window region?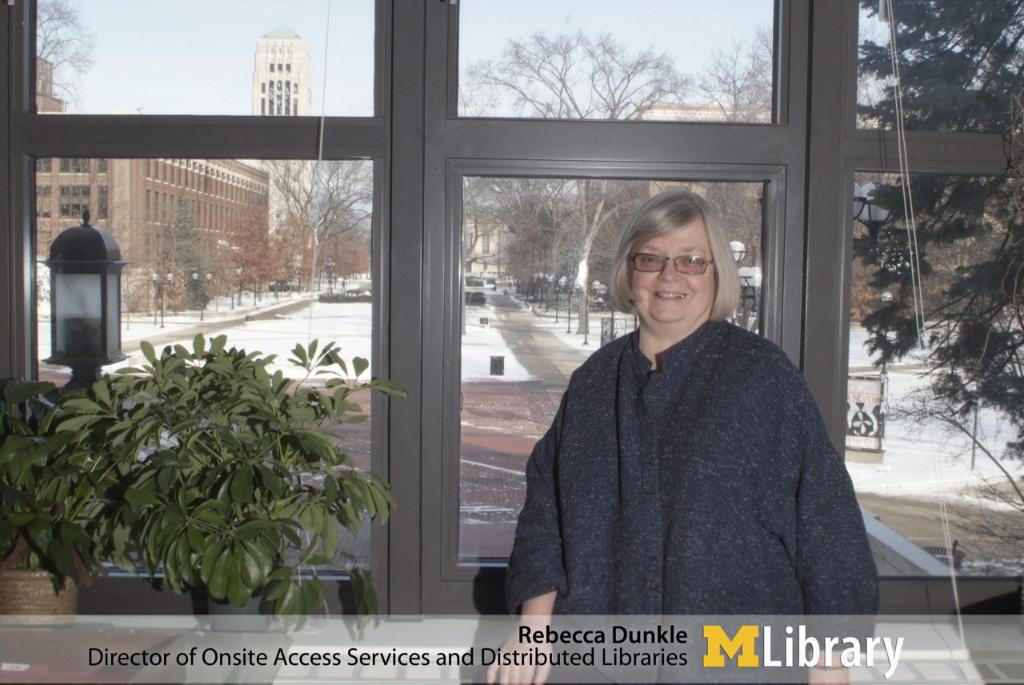
Rect(97, 161, 107, 174)
